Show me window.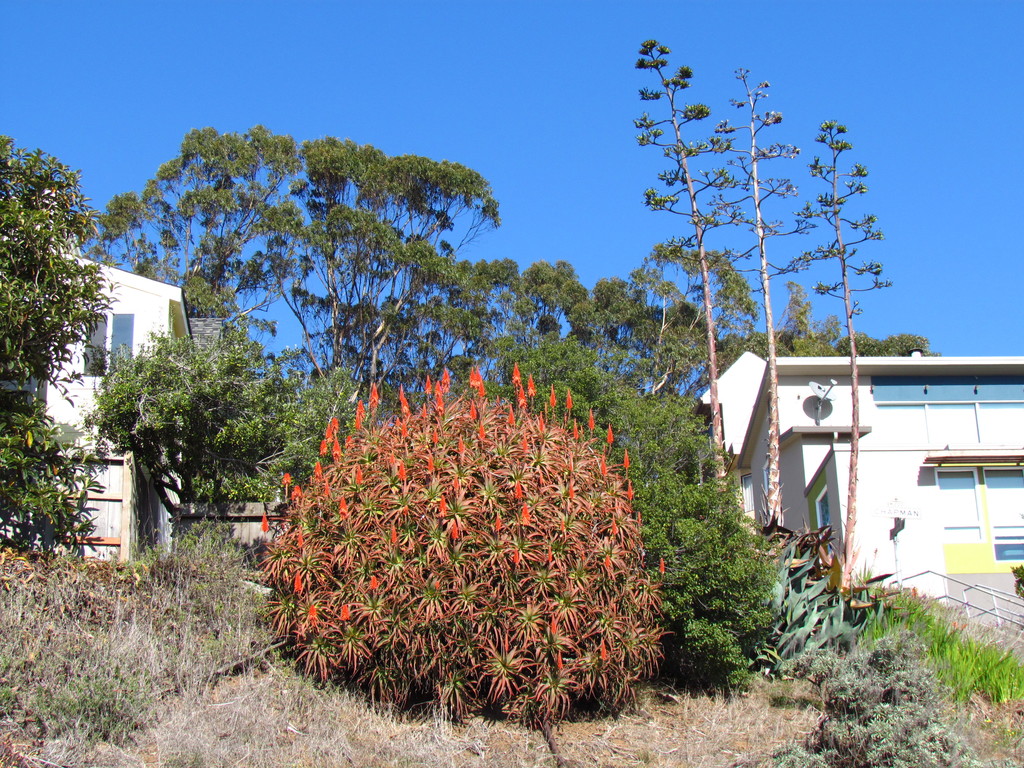
window is here: 872/372/1023/450.
